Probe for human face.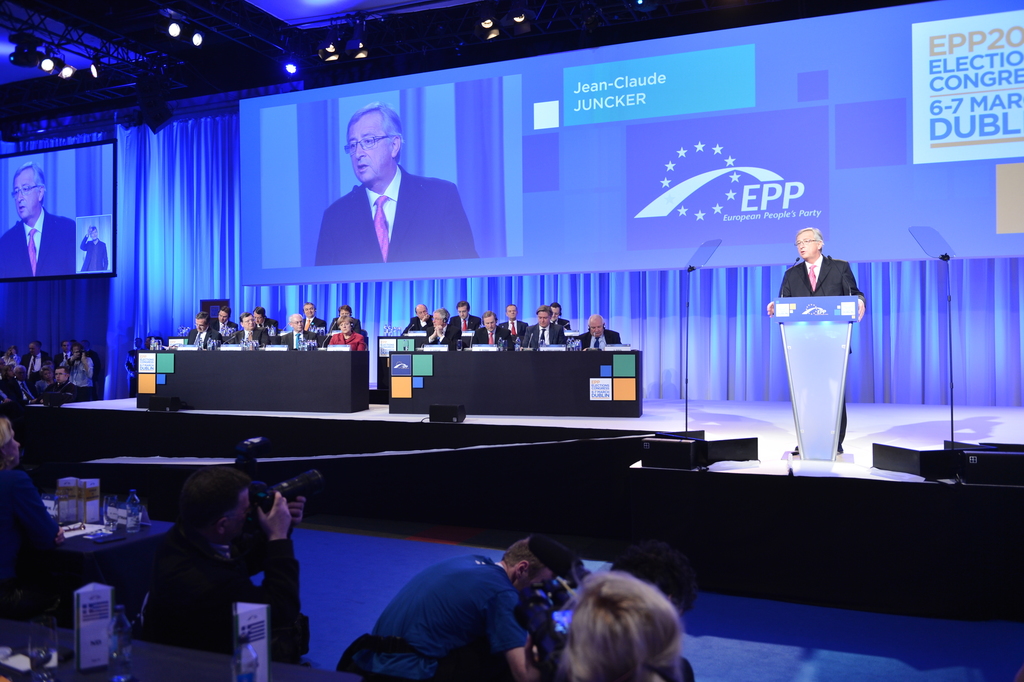
Probe result: x1=338 y1=320 x2=351 y2=333.
